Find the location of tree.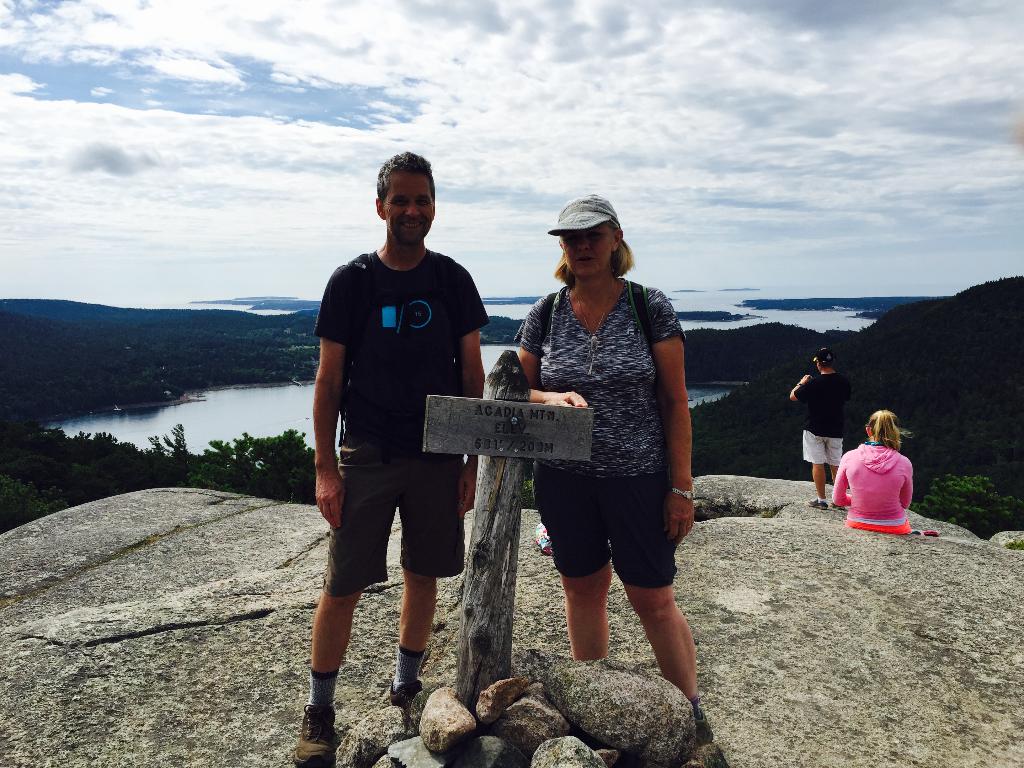
Location: Rect(0, 426, 317, 531).
